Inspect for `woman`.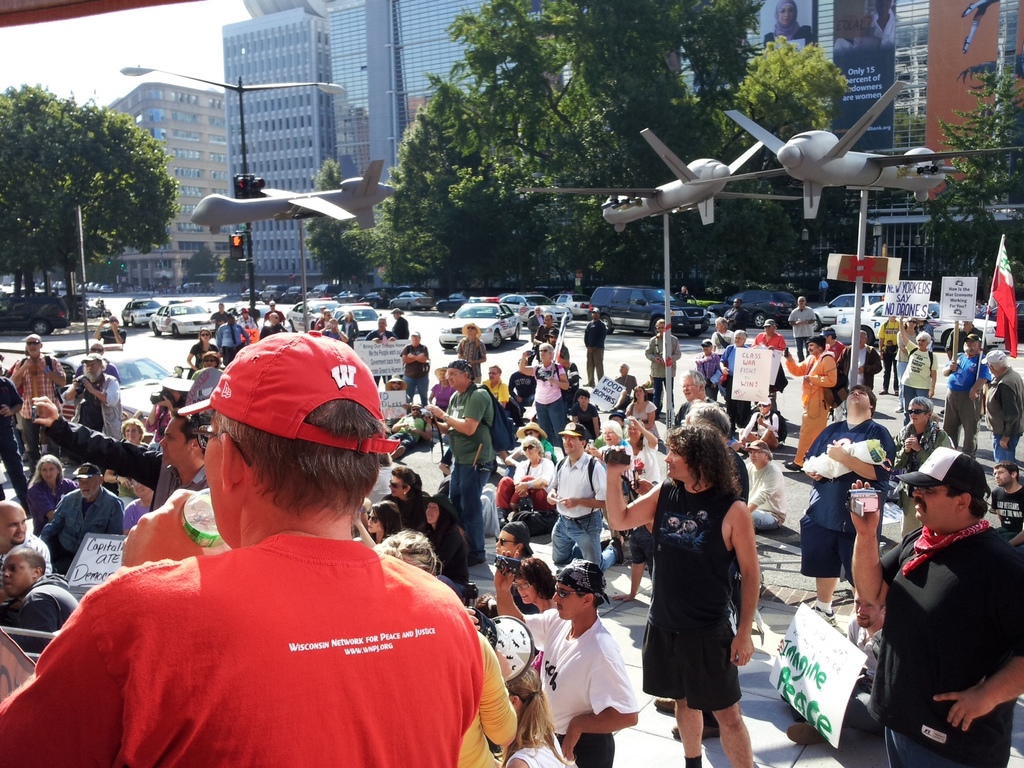
Inspection: bbox=(590, 412, 627, 531).
